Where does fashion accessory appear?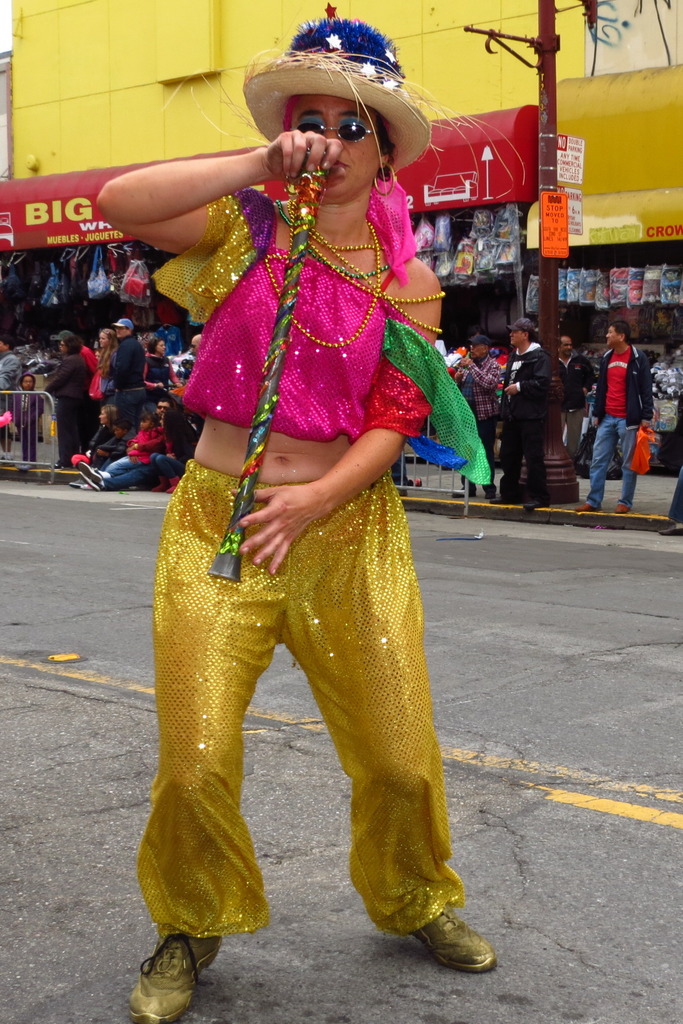
Appears at (241,3,432,177).
